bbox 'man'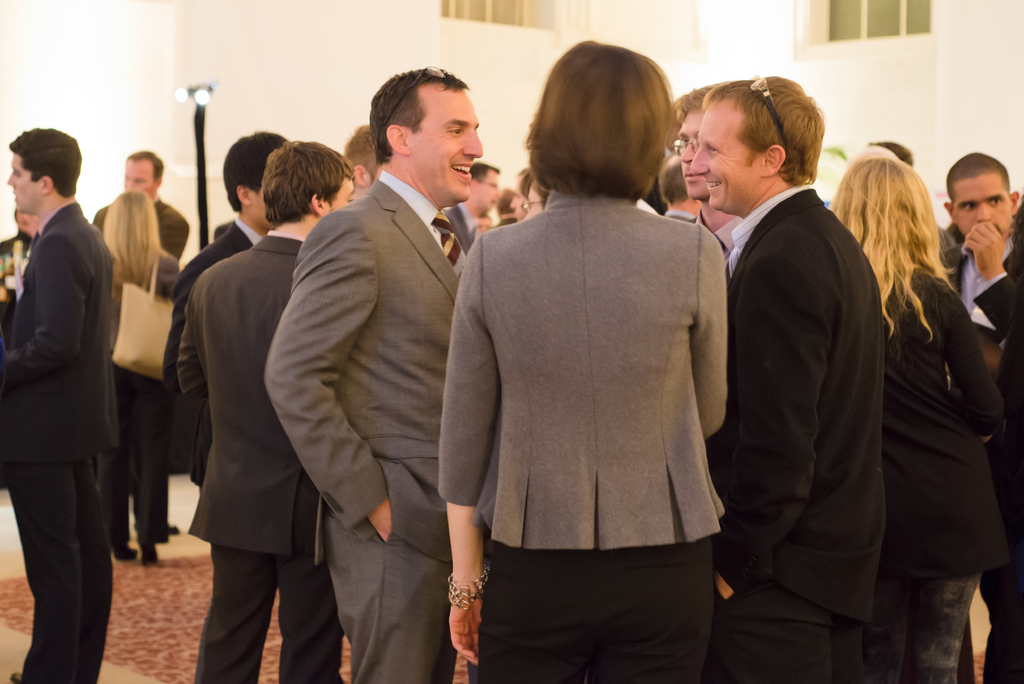
(left=264, top=65, right=485, bottom=683)
